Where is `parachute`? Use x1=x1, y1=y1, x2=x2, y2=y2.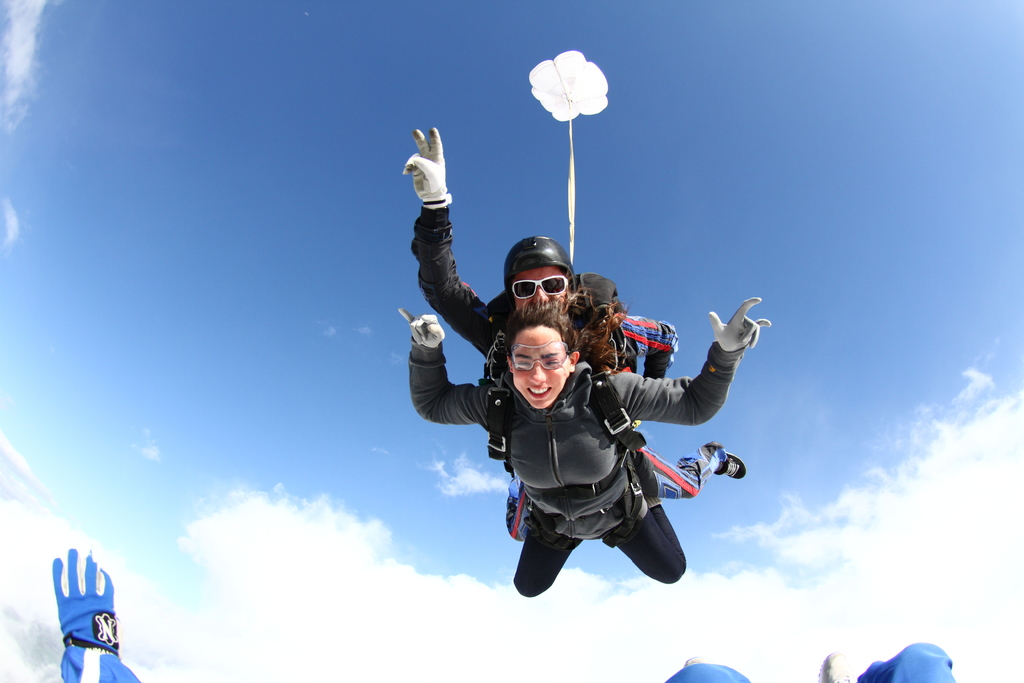
x1=525, y1=53, x2=612, y2=267.
